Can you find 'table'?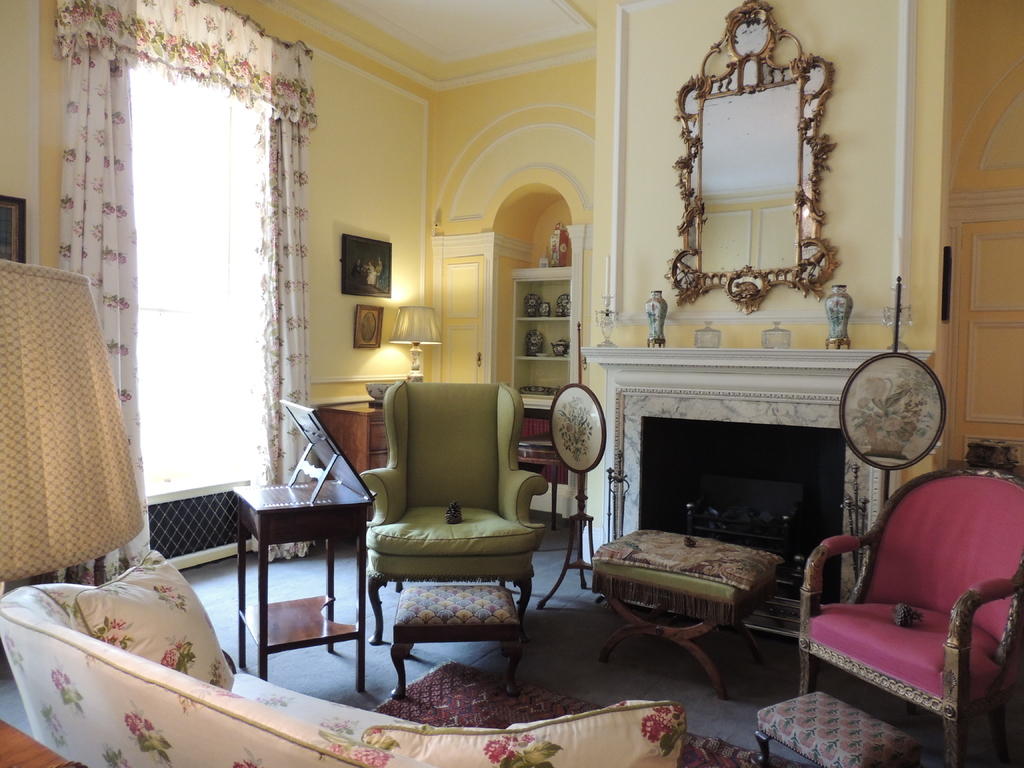
Yes, bounding box: [201,442,388,698].
